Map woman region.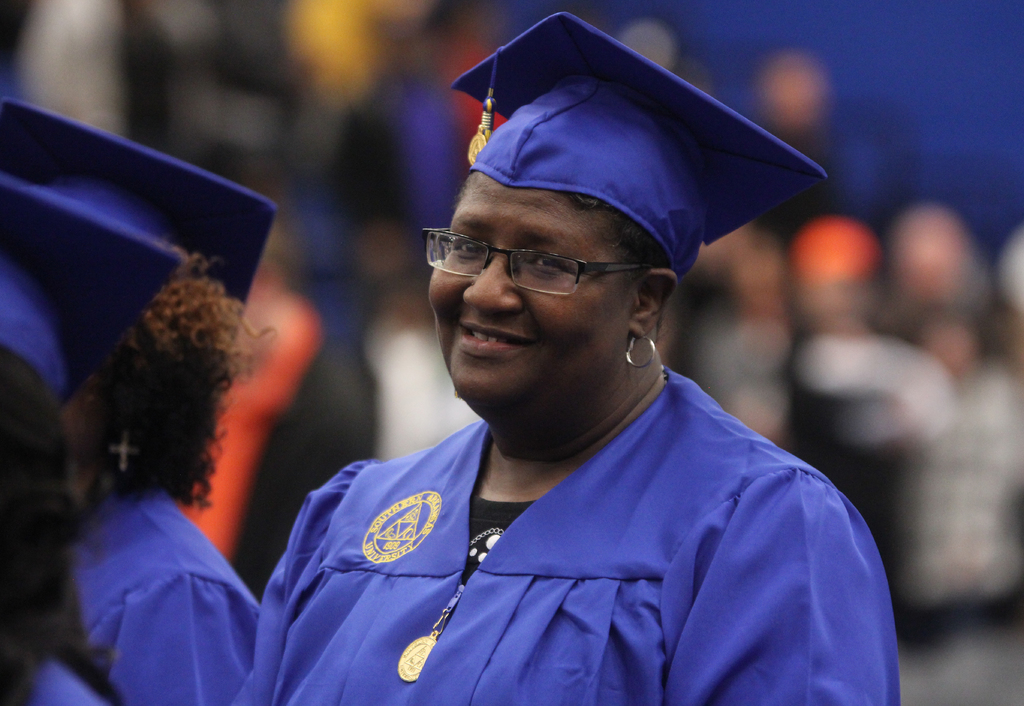
Mapped to box=[205, 44, 921, 687].
